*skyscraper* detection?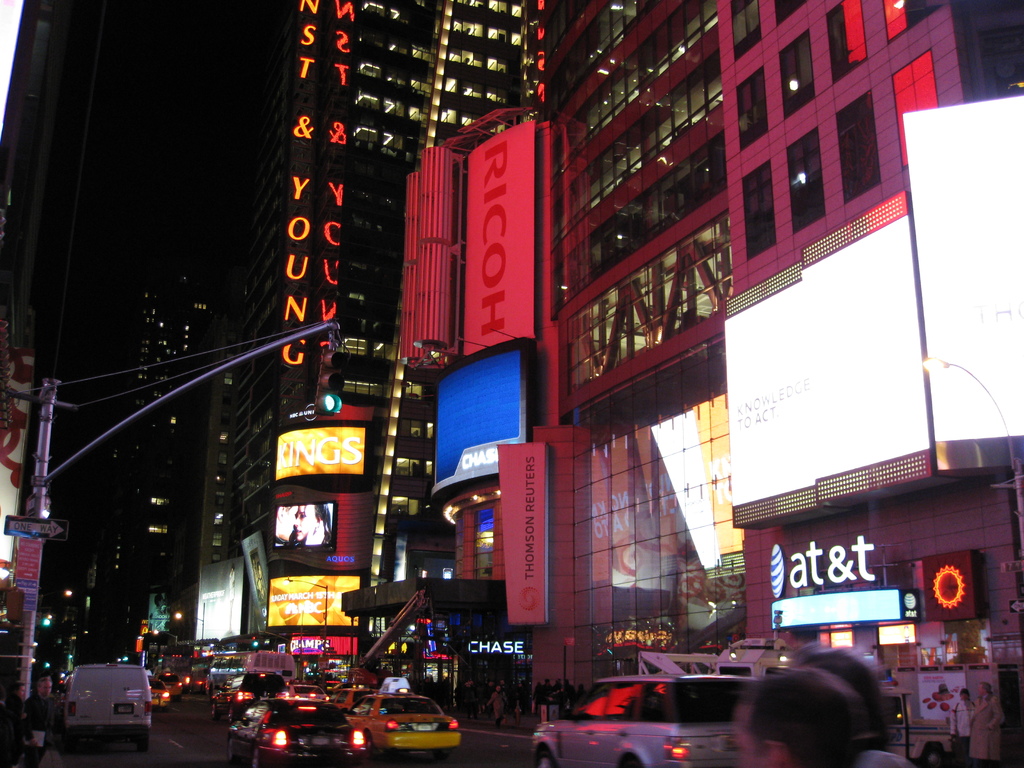
bbox=[269, 0, 1016, 767]
